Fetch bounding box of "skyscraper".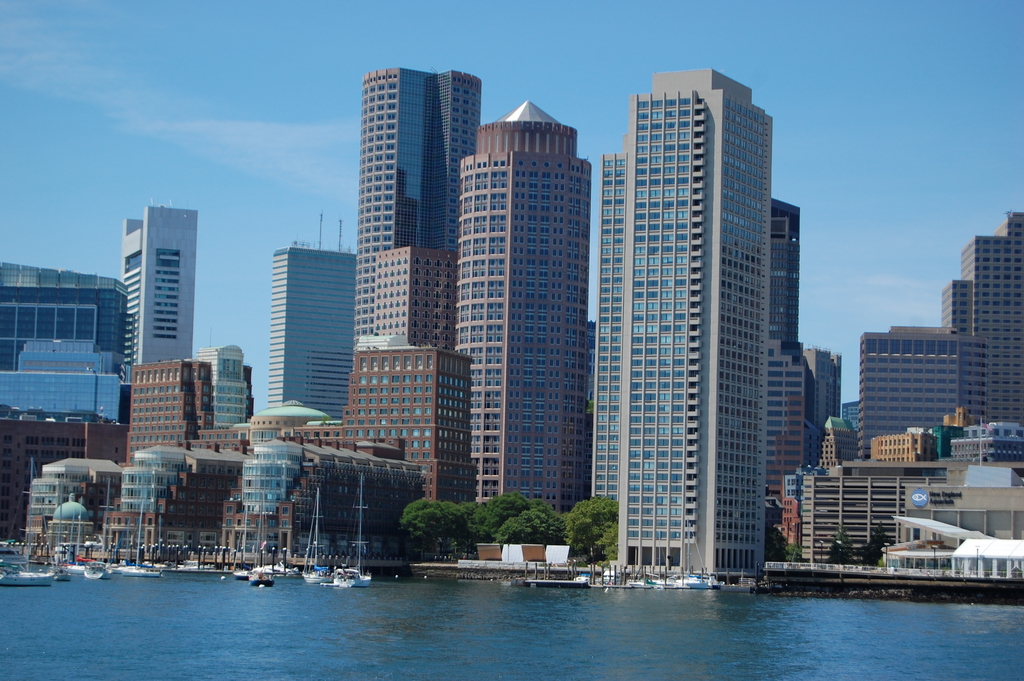
Bbox: (x1=924, y1=209, x2=1023, y2=421).
